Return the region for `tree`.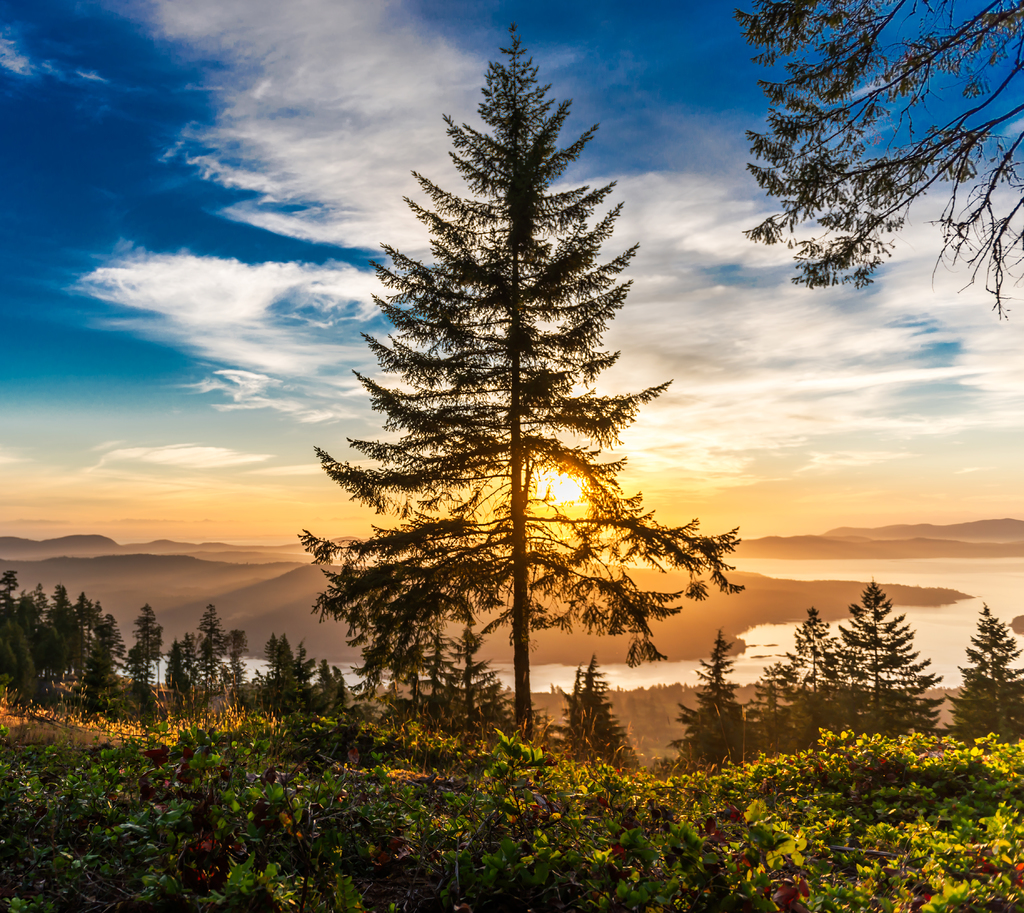
29,567,65,703.
